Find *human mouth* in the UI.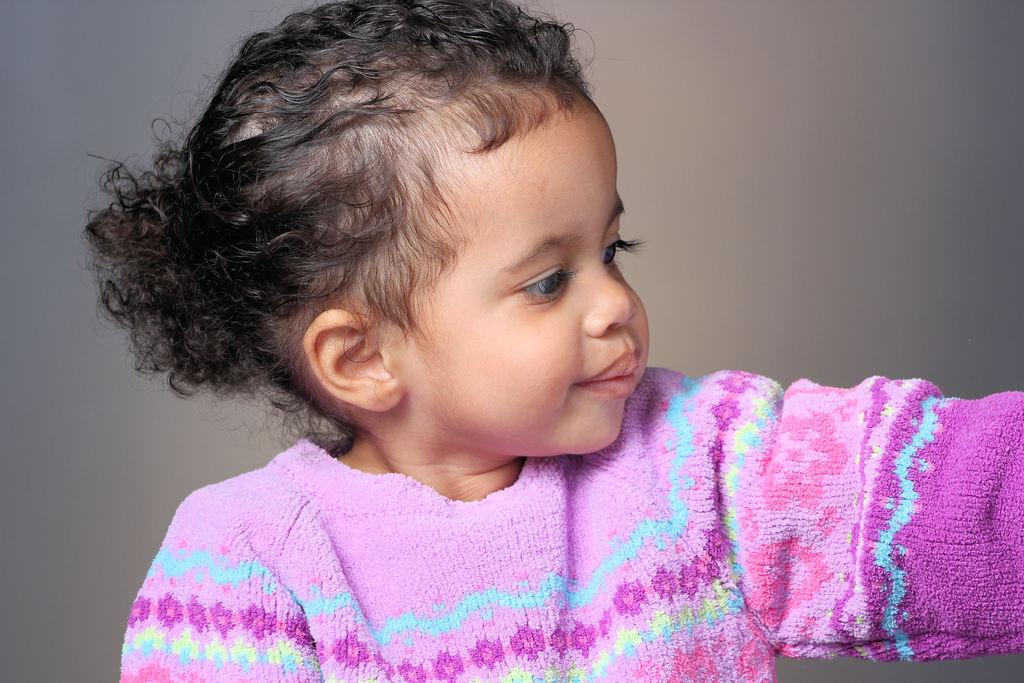
UI element at {"x1": 573, "y1": 349, "x2": 643, "y2": 398}.
